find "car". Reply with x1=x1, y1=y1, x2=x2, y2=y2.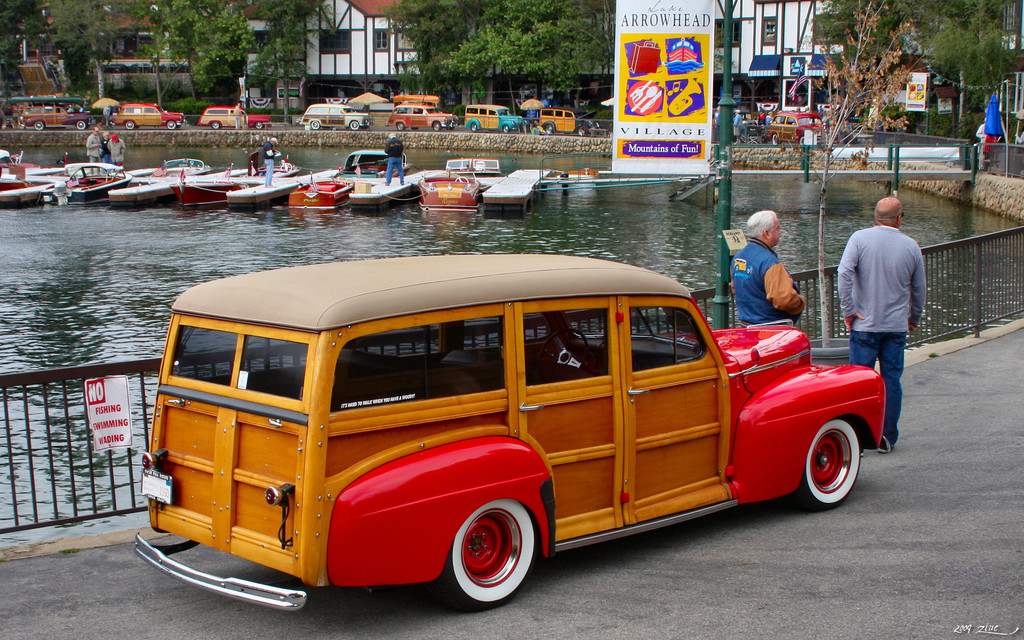
x1=301, y1=104, x2=373, y2=131.
